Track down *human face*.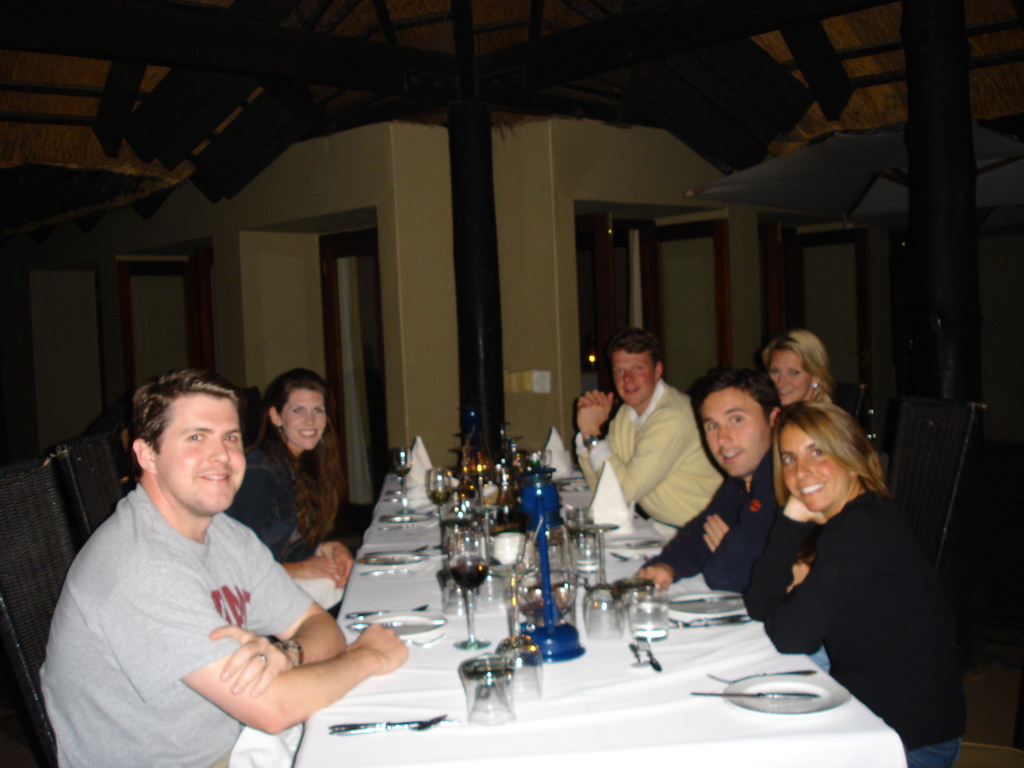
Tracked to rect(611, 349, 657, 404).
